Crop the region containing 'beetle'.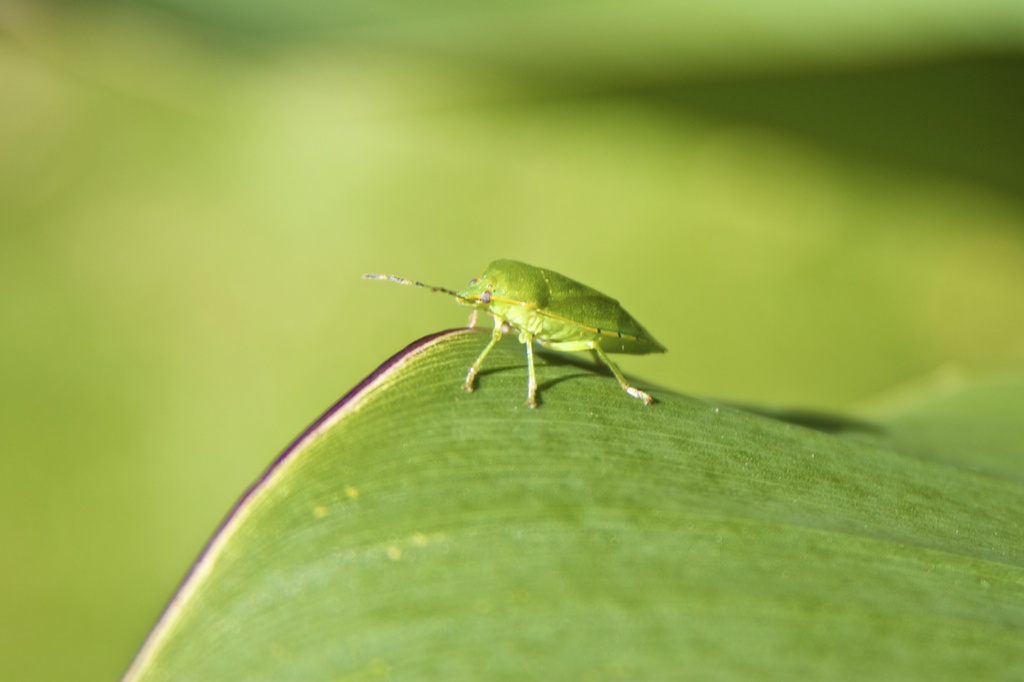
Crop region: pyautogui.locateOnScreen(380, 250, 691, 423).
